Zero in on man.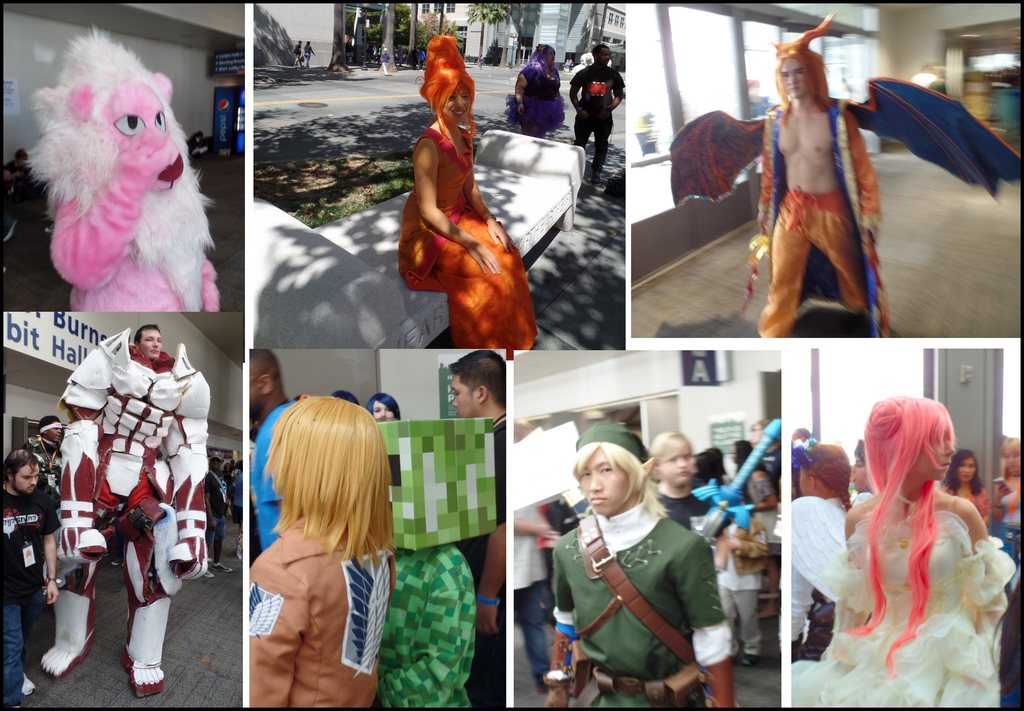
Zeroed in: Rect(292, 40, 302, 69).
